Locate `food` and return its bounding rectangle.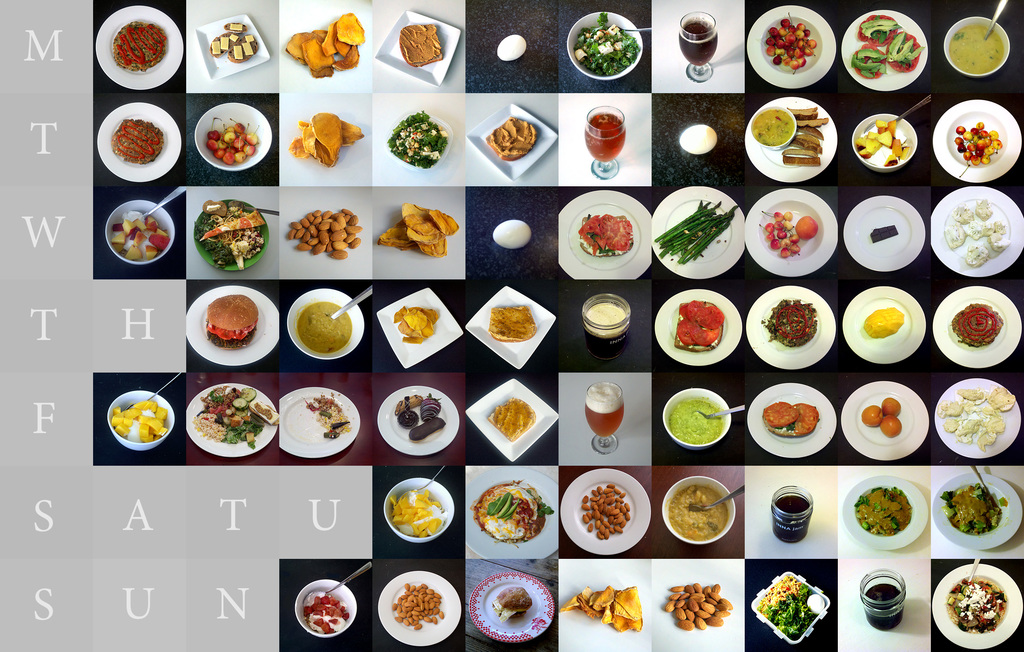
[x1=856, y1=485, x2=912, y2=536].
